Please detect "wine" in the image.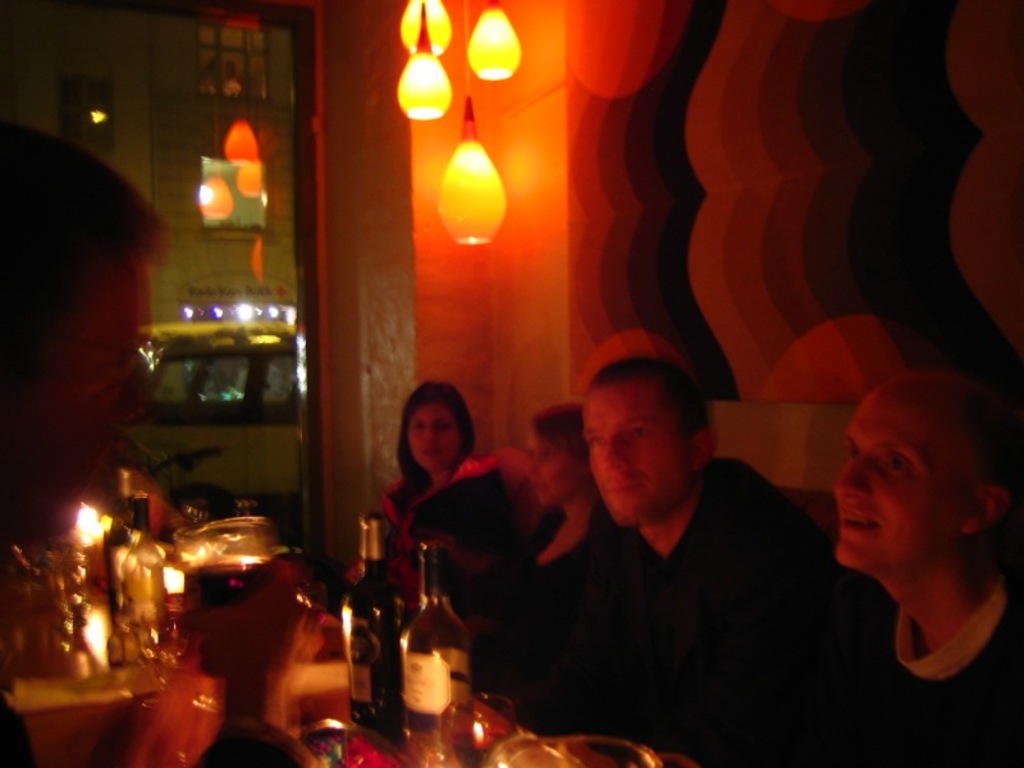
bbox=(183, 550, 283, 682).
